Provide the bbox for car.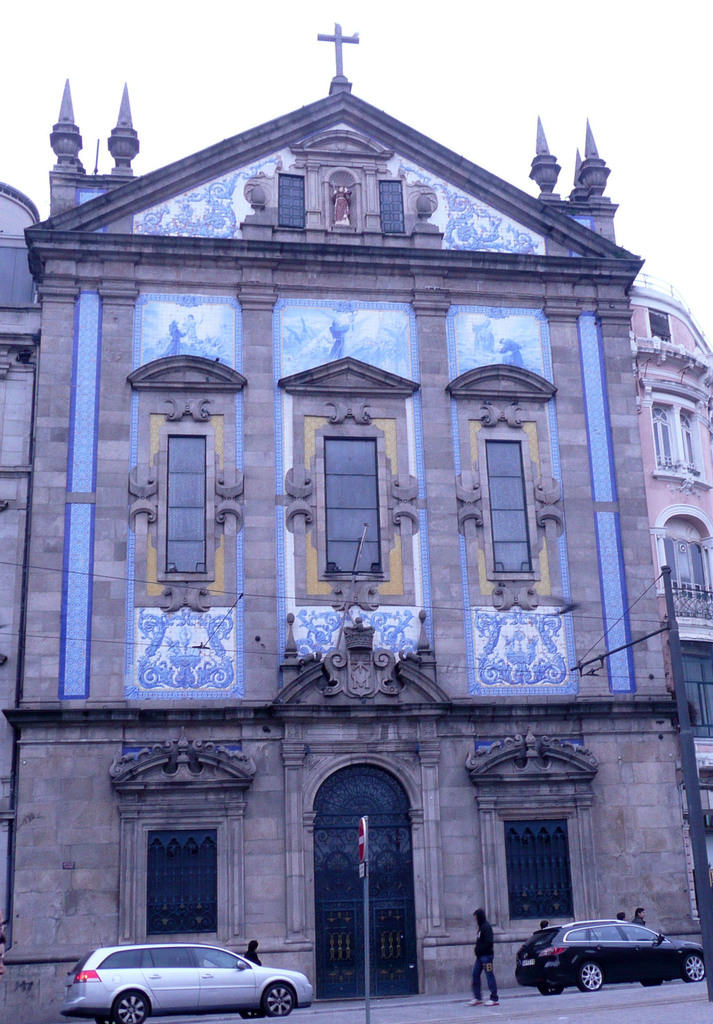
box=[517, 915, 705, 991].
